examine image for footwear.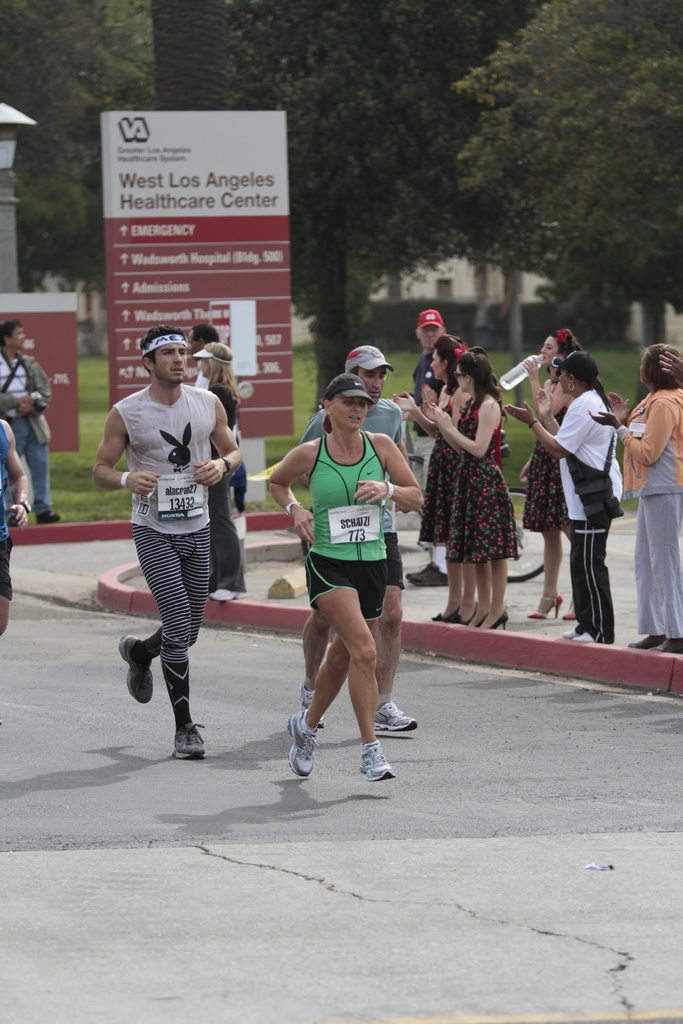
Examination result: l=562, t=623, r=587, b=639.
